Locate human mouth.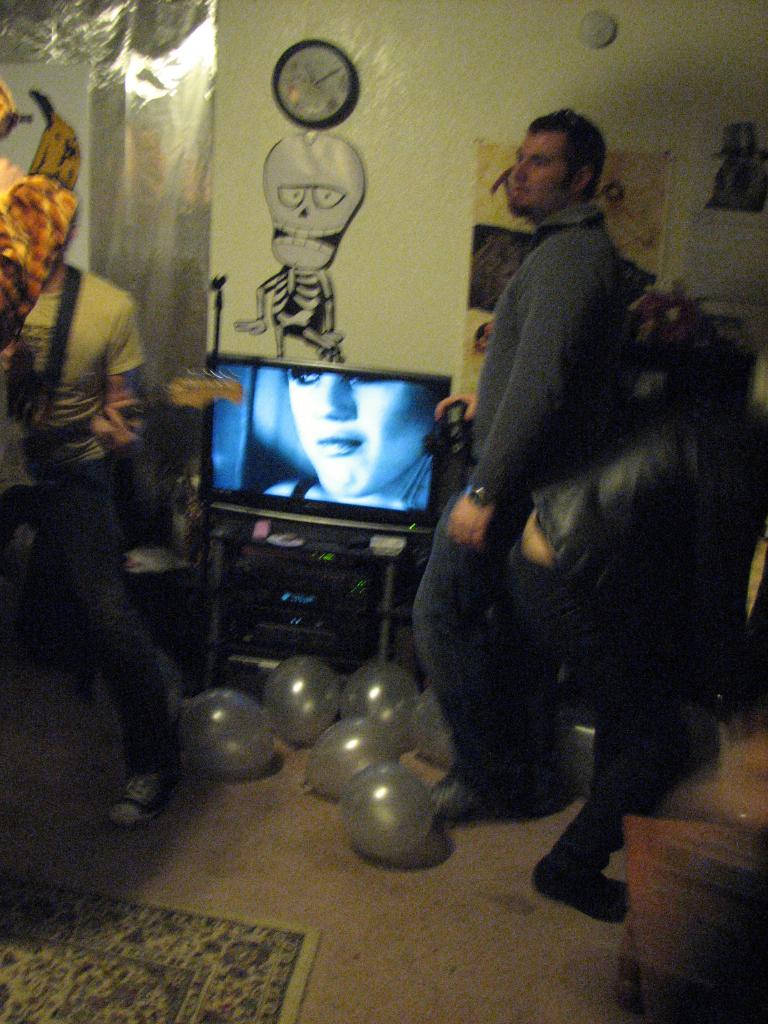
Bounding box: crop(316, 433, 358, 459).
